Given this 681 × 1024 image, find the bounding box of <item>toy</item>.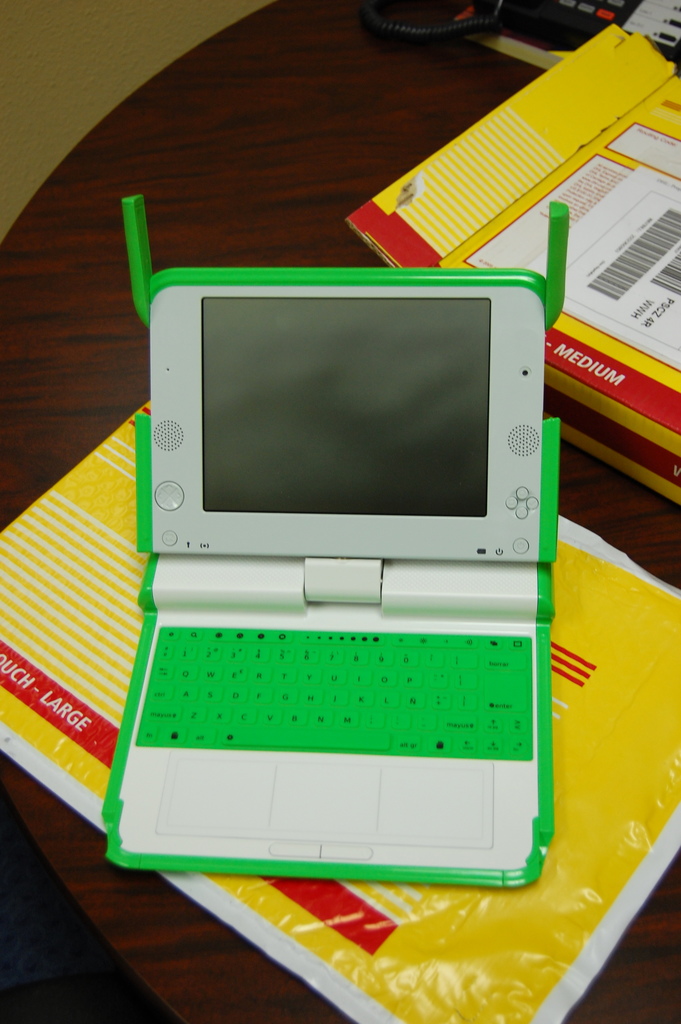
552/0/629/20.
